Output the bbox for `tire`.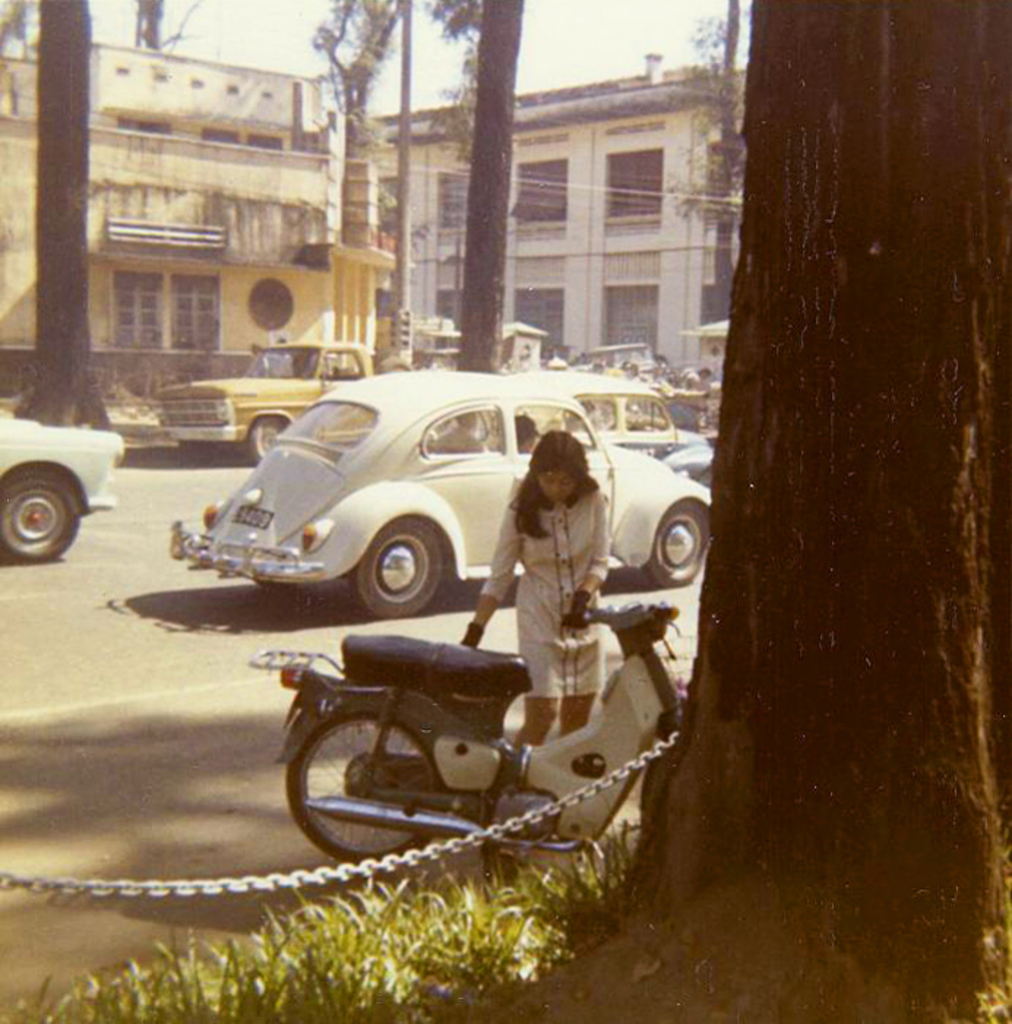
detection(181, 439, 219, 462).
